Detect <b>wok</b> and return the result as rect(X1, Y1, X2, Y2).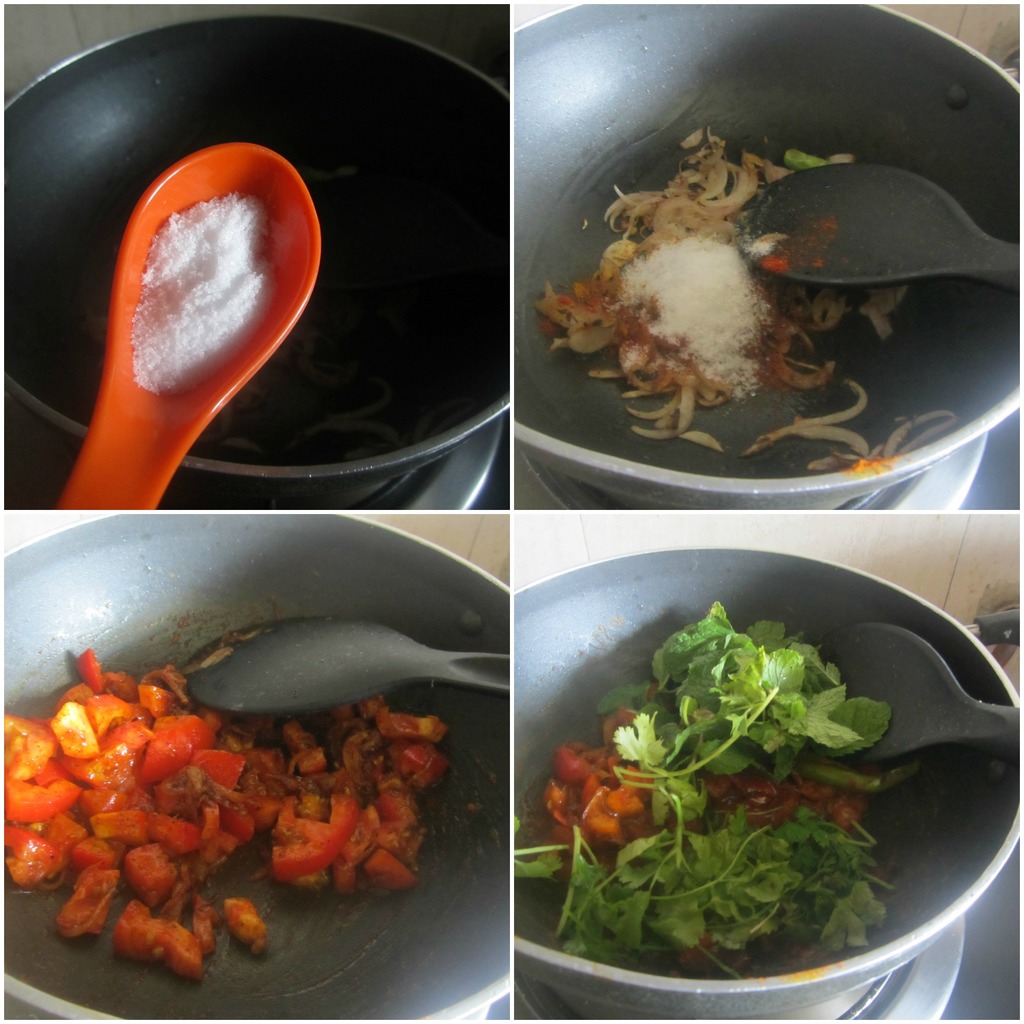
rect(488, 526, 1023, 1023).
